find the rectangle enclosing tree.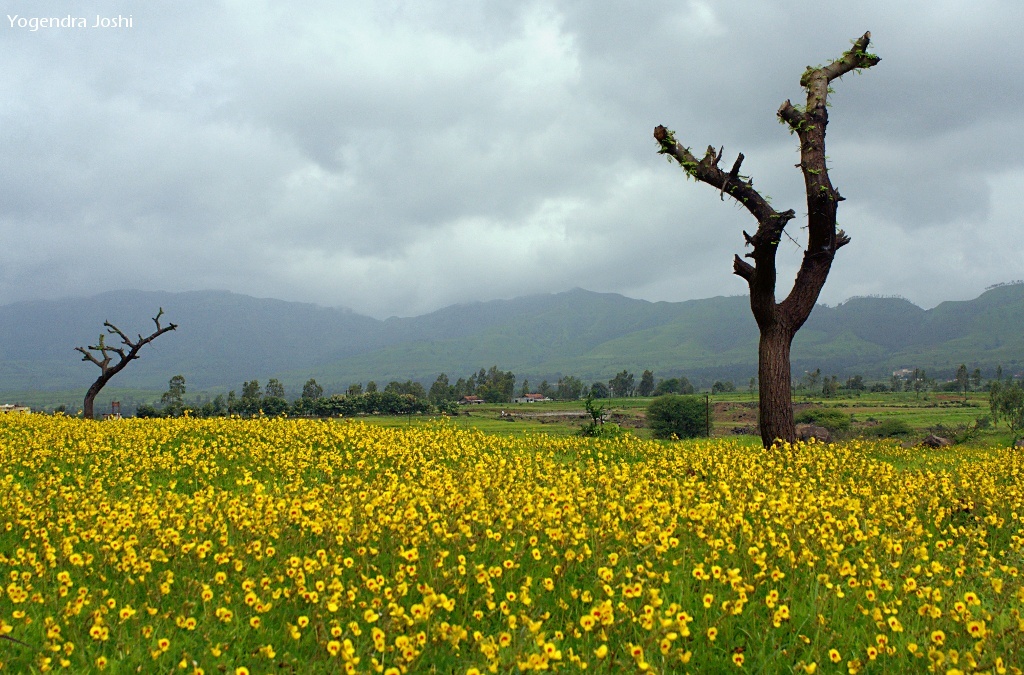
left=650, top=23, right=881, bottom=458.
